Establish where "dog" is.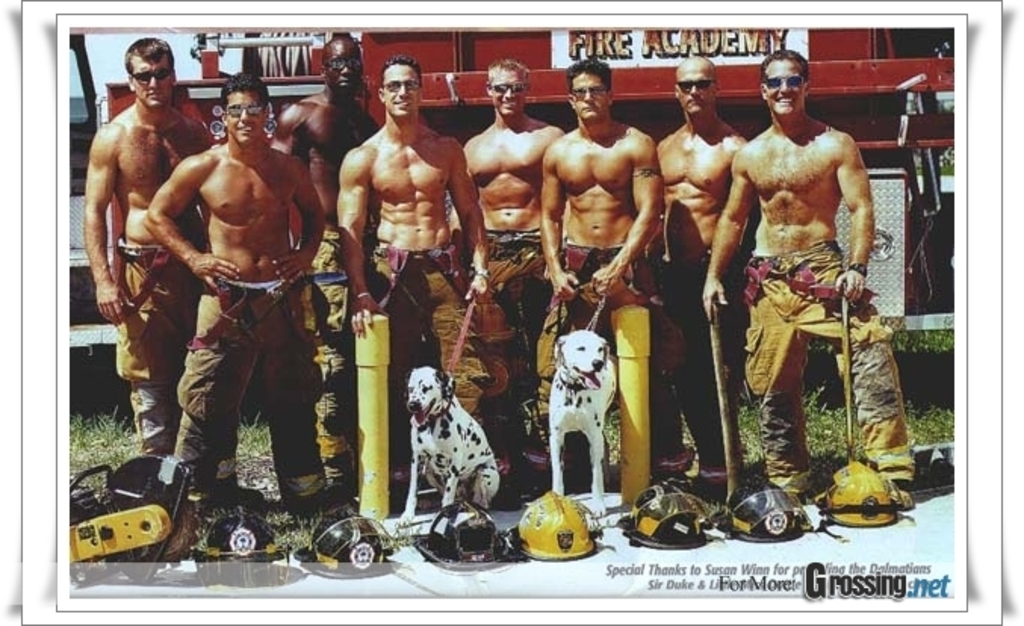
Established at crop(549, 328, 620, 516).
